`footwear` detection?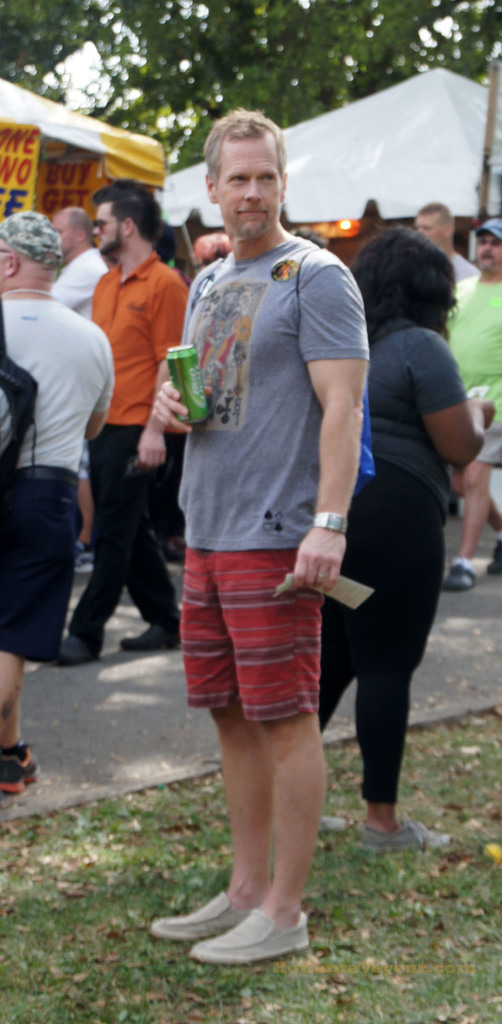
[x1=60, y1=543, x2=115, y2=573]
